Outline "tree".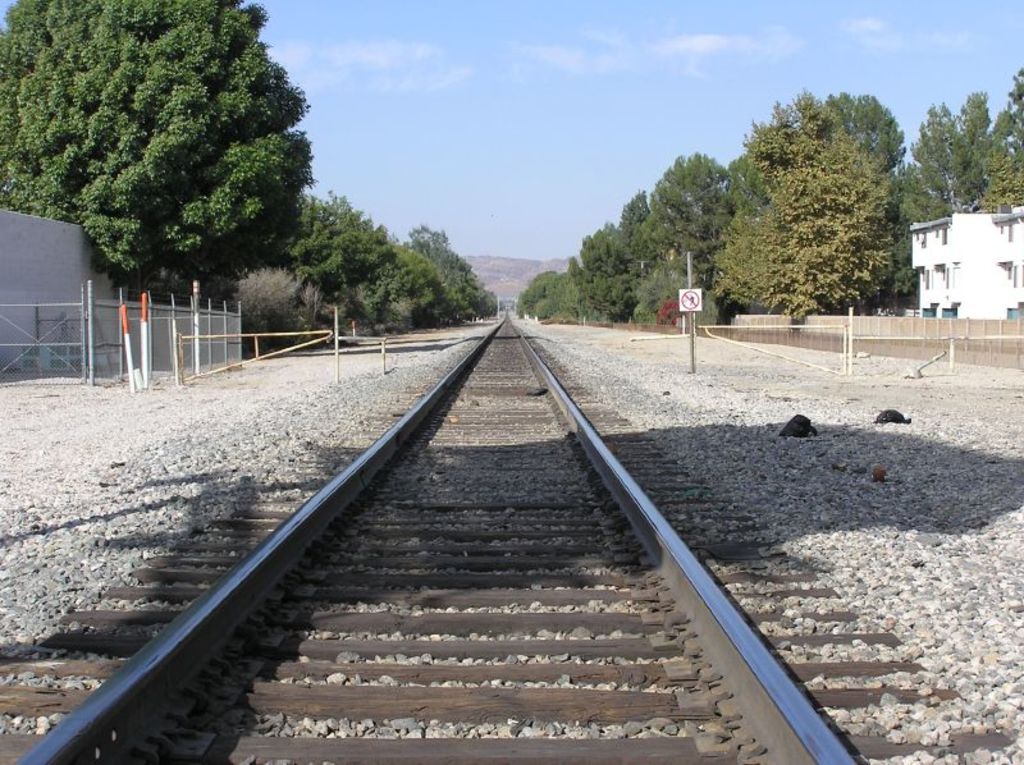
Outline: detection(582, 225, 631, 317).
